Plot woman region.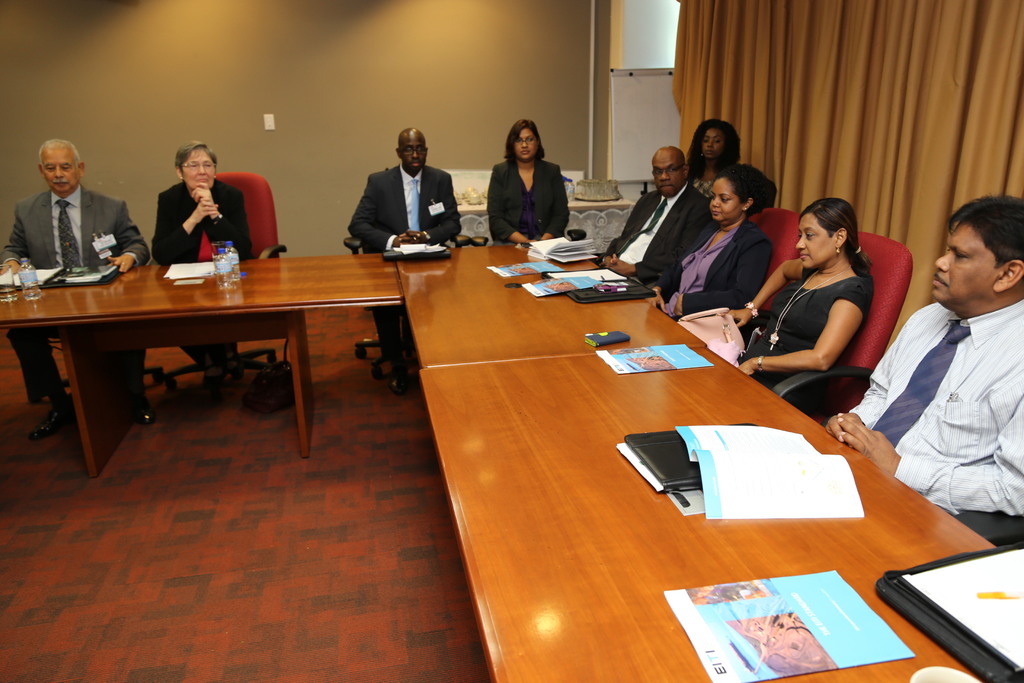
Plotted at bbox=[486, 117, 567, 238].
